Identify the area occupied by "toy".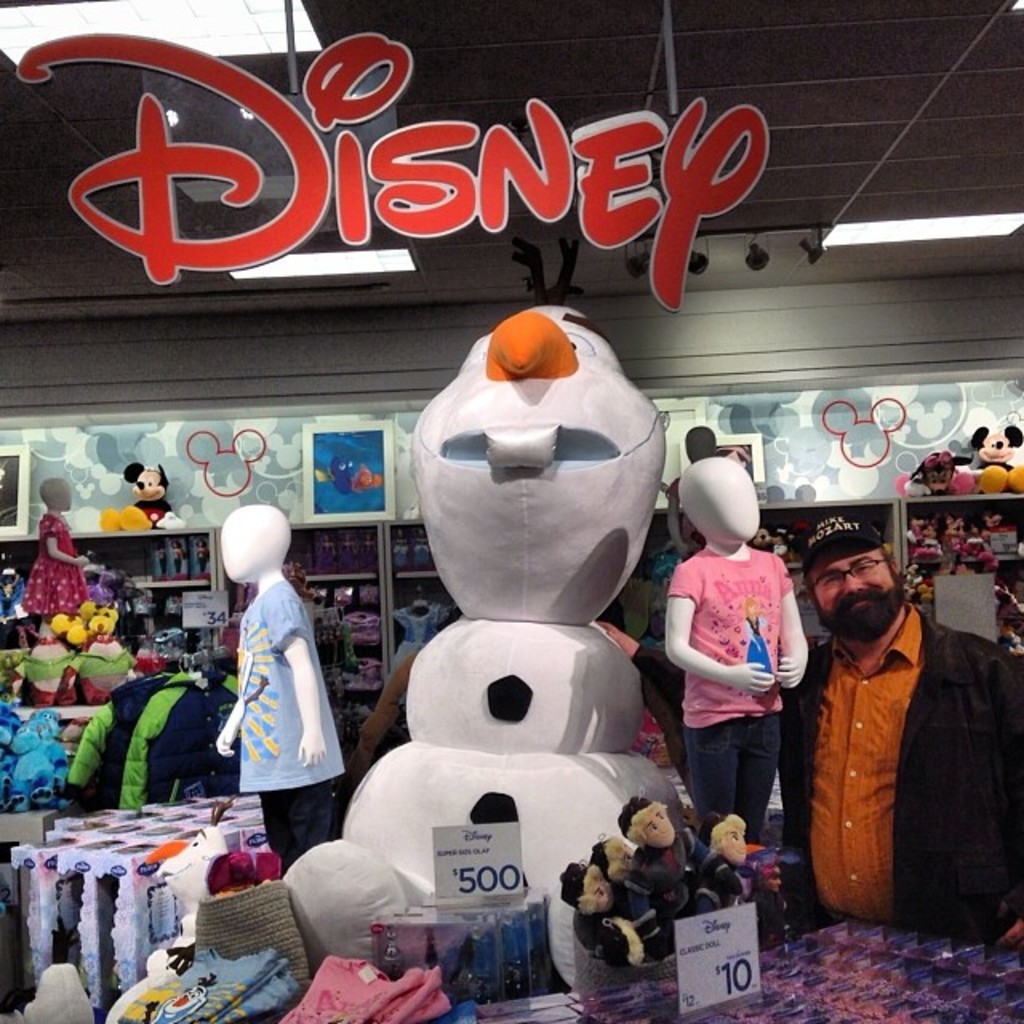
Area: 11:728:54:805.
